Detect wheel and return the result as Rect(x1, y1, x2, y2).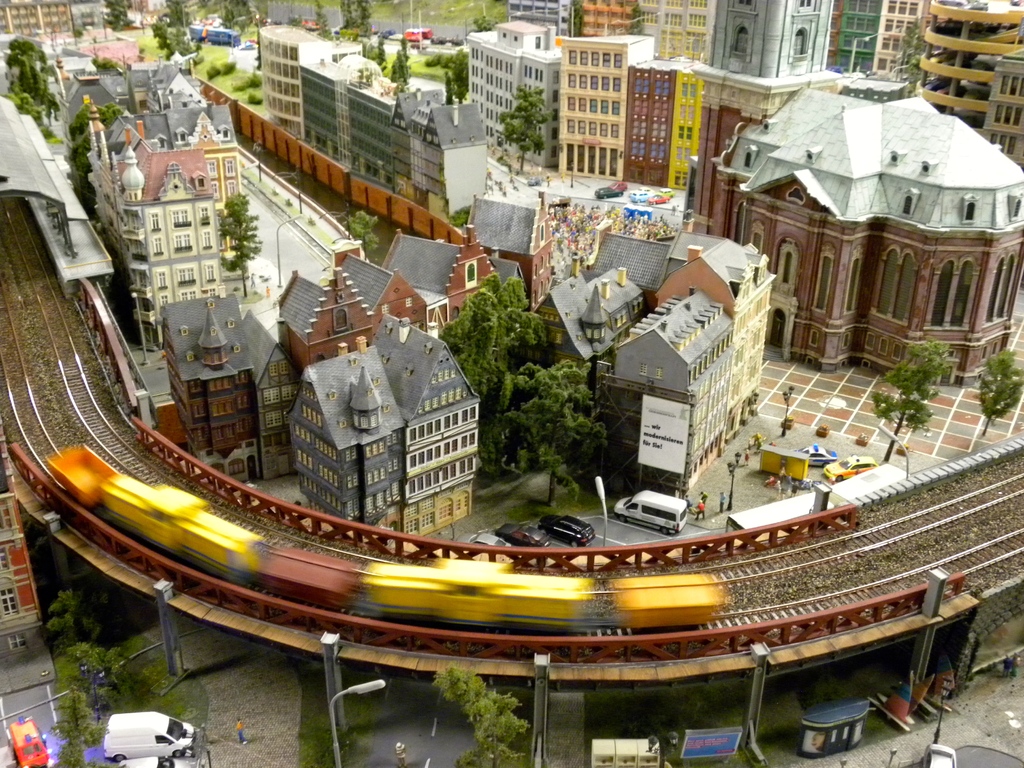
Rect(660, 527, 668, 534).
